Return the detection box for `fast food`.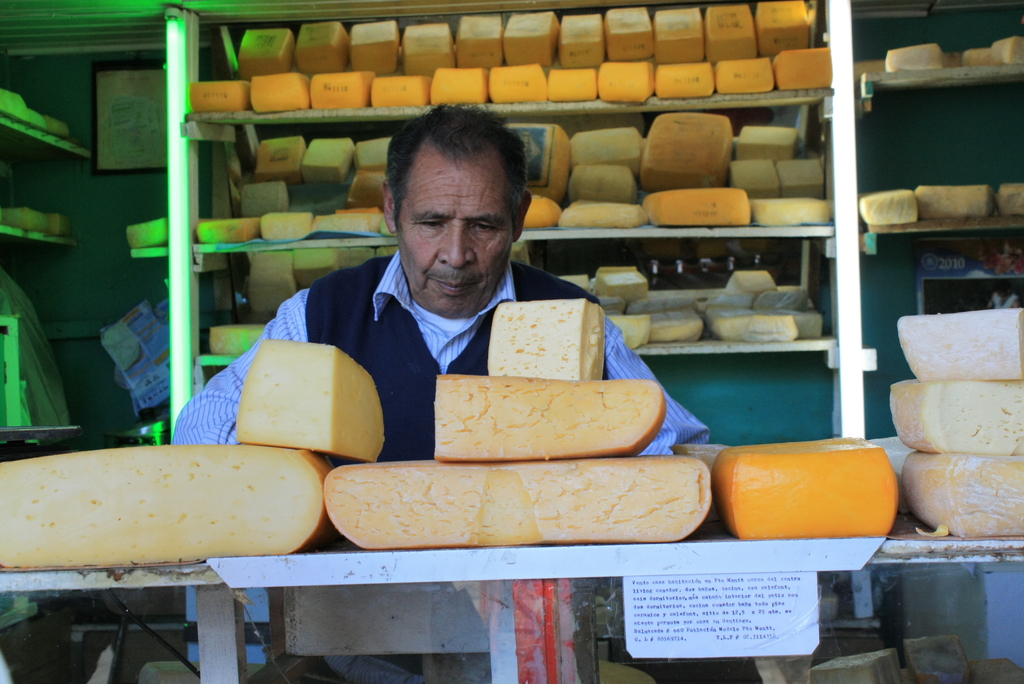
<box>204,317,257,361</box>.
